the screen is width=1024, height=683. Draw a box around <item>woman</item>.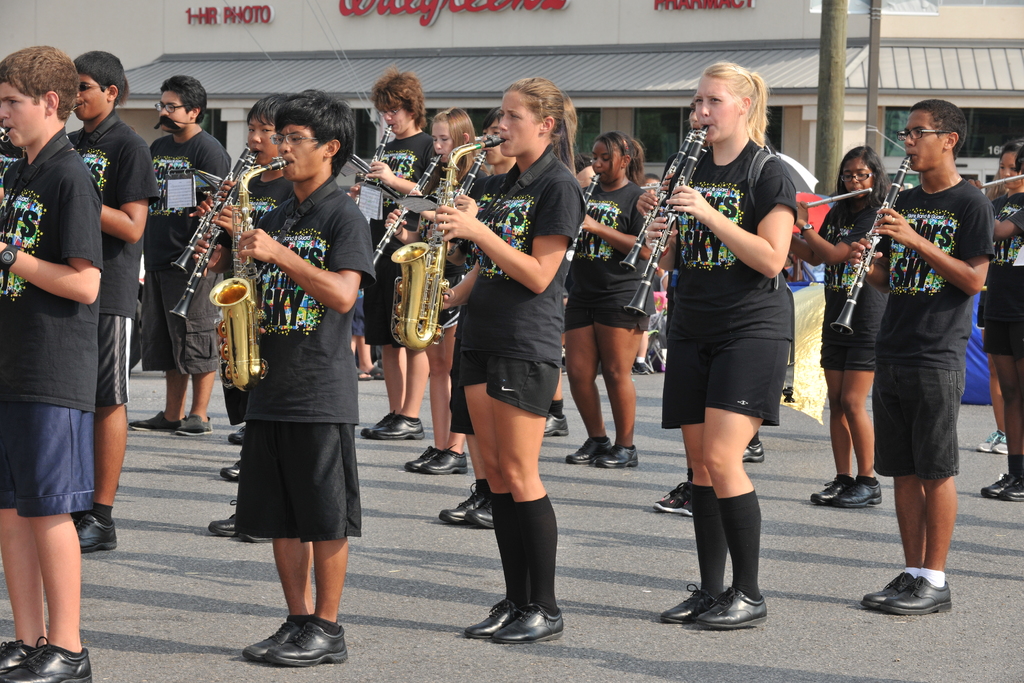
963, 145, 1023, 502.
